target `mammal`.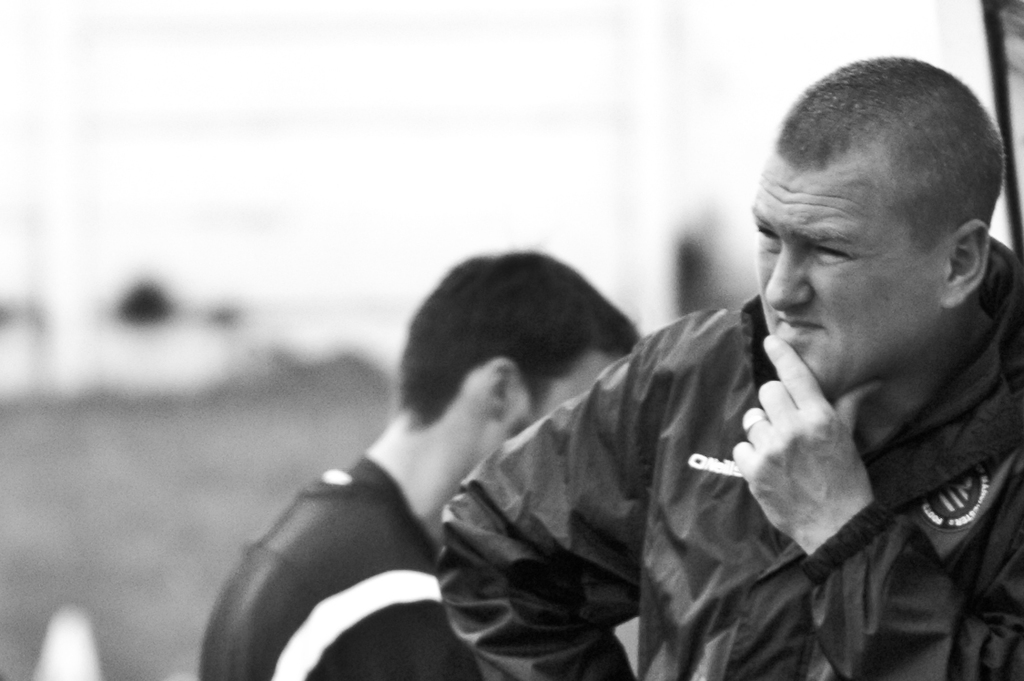
Target region: locate(195, 247, 640, 680).
